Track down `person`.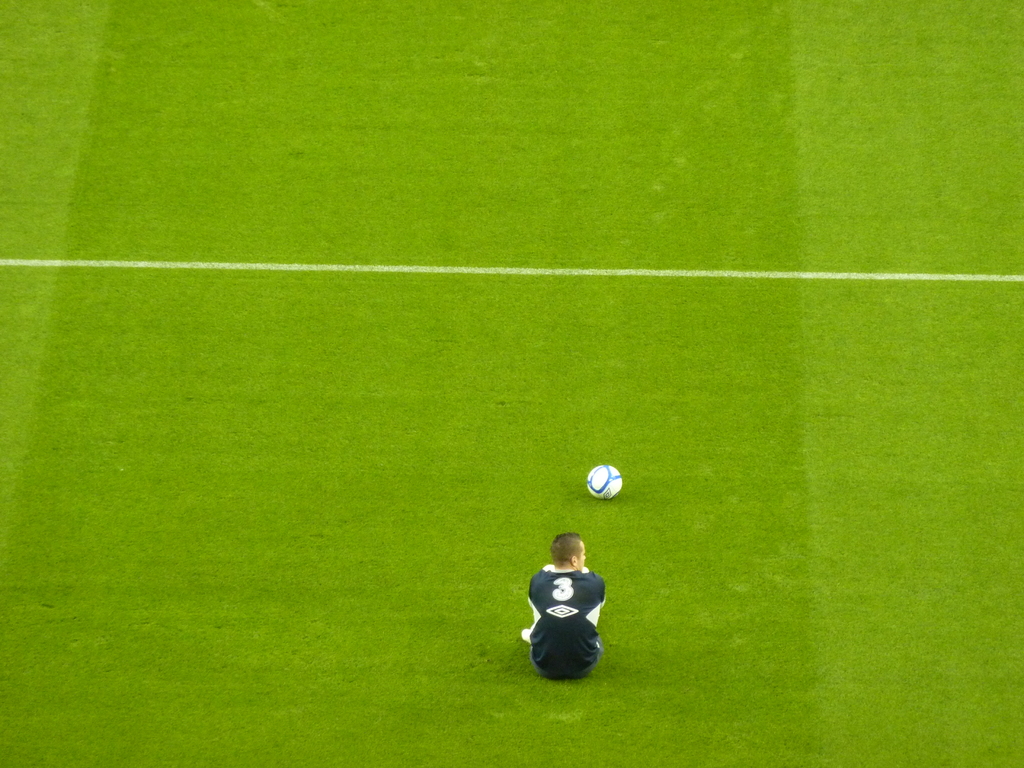
Tracked to Rect(516, 536, 604, 684).
